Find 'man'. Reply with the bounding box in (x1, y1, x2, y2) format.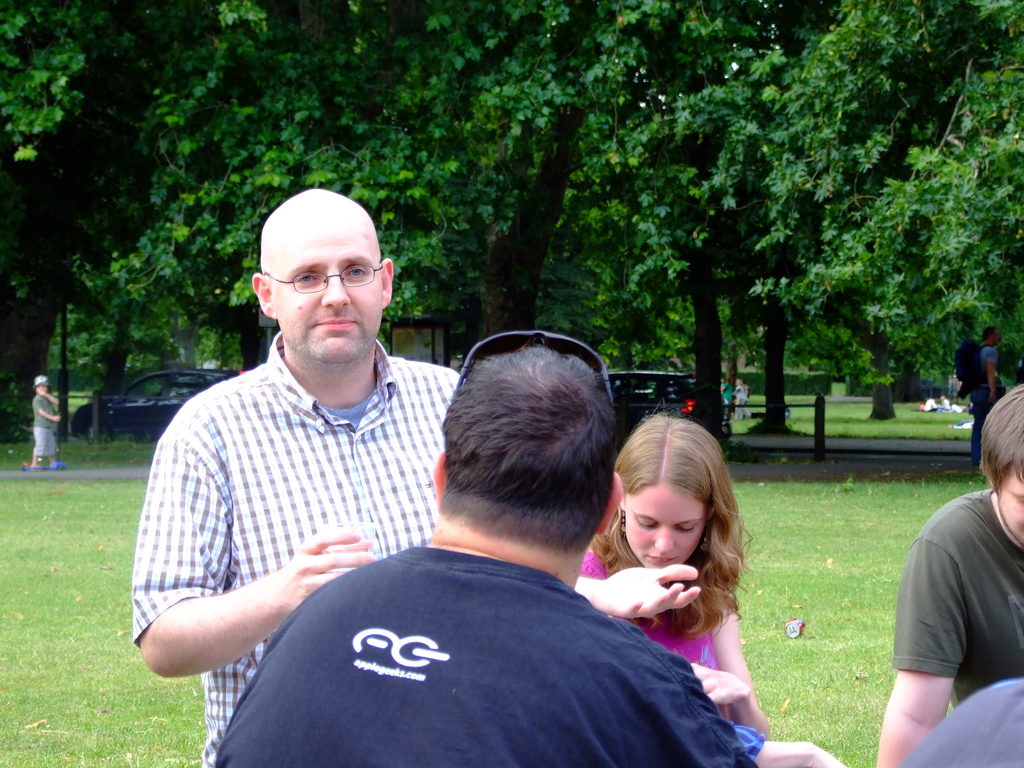
(965, 316, 1010, 468).
